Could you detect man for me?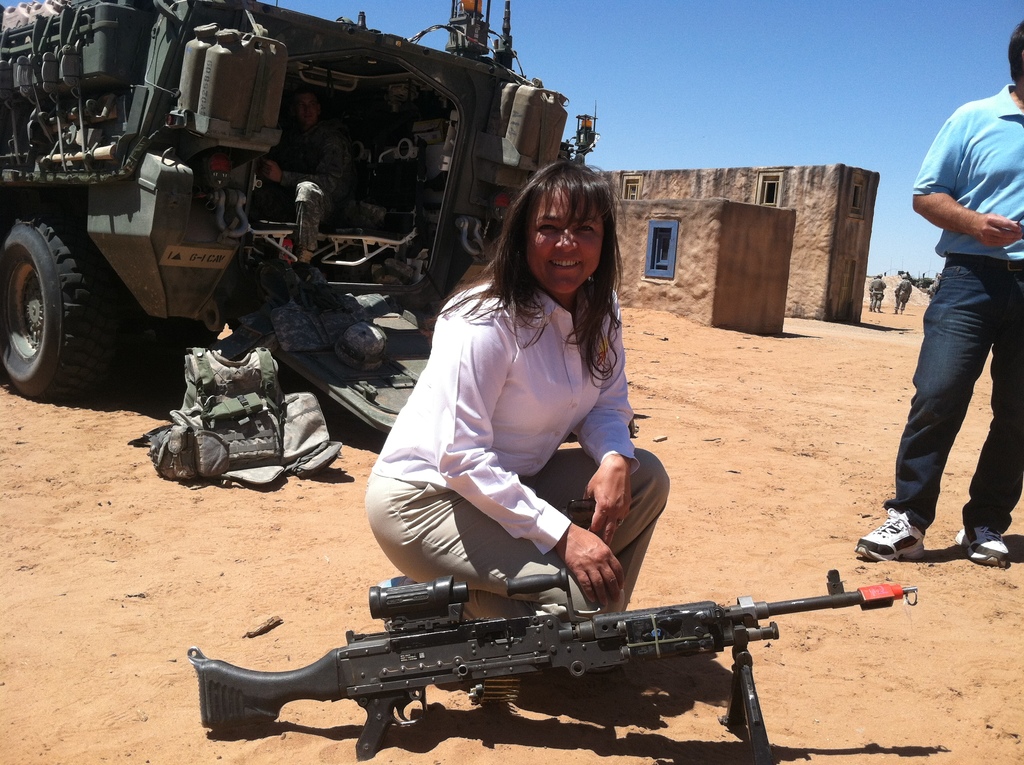
Detection result: x1=852, y1=15, x2=1023, y2=568.
